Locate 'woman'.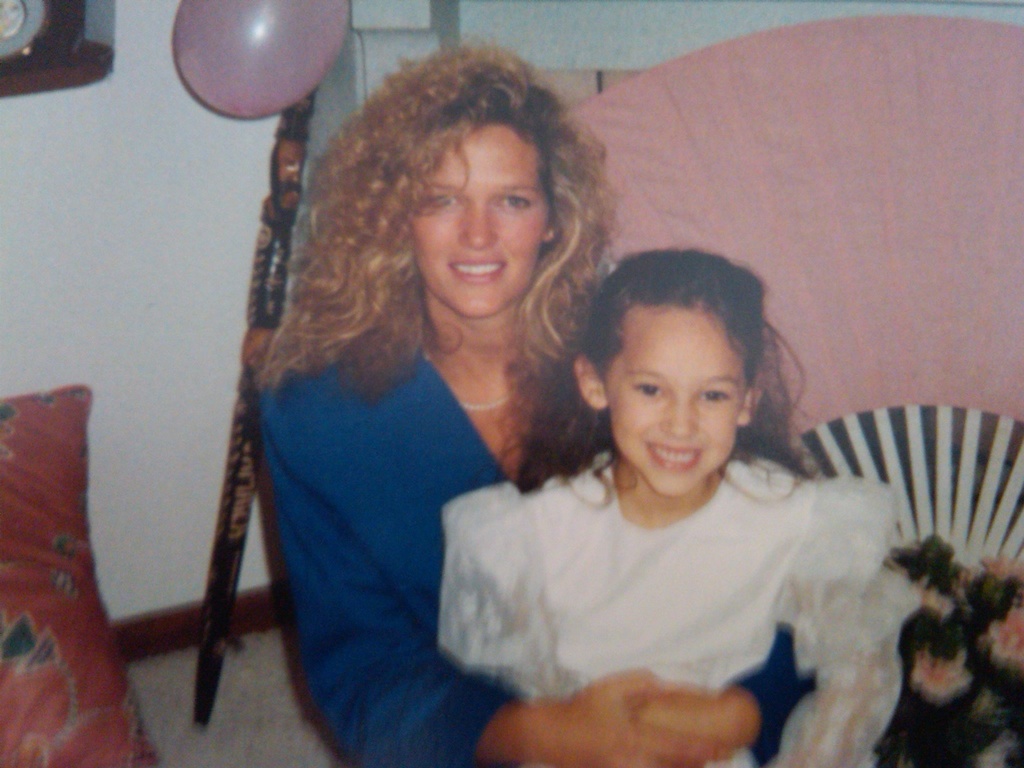
Bounding box: <bbox>255, 36, 815, 767</bbox>.
